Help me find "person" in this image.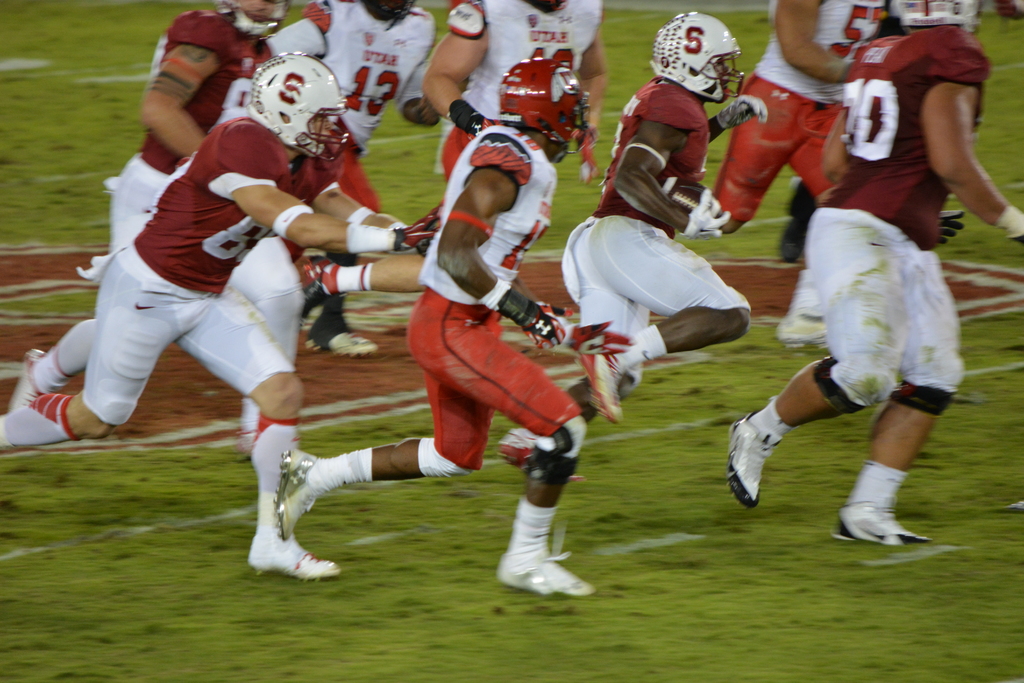
Found it: select_region(708, 0, 897, 277).
